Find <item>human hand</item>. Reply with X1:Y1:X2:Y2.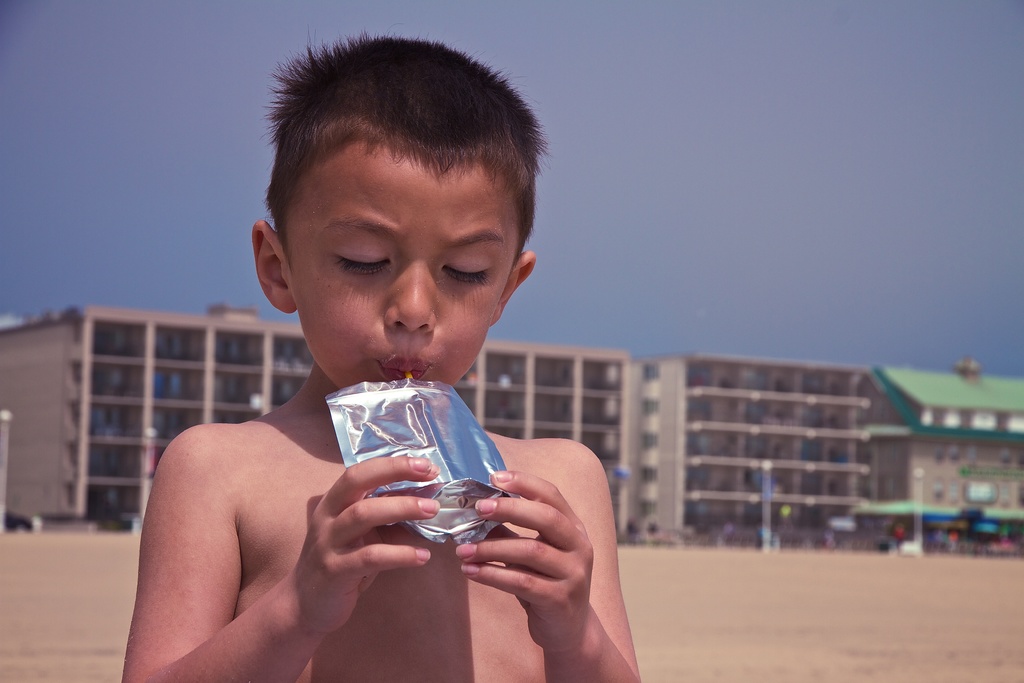
120:423:461:668.
